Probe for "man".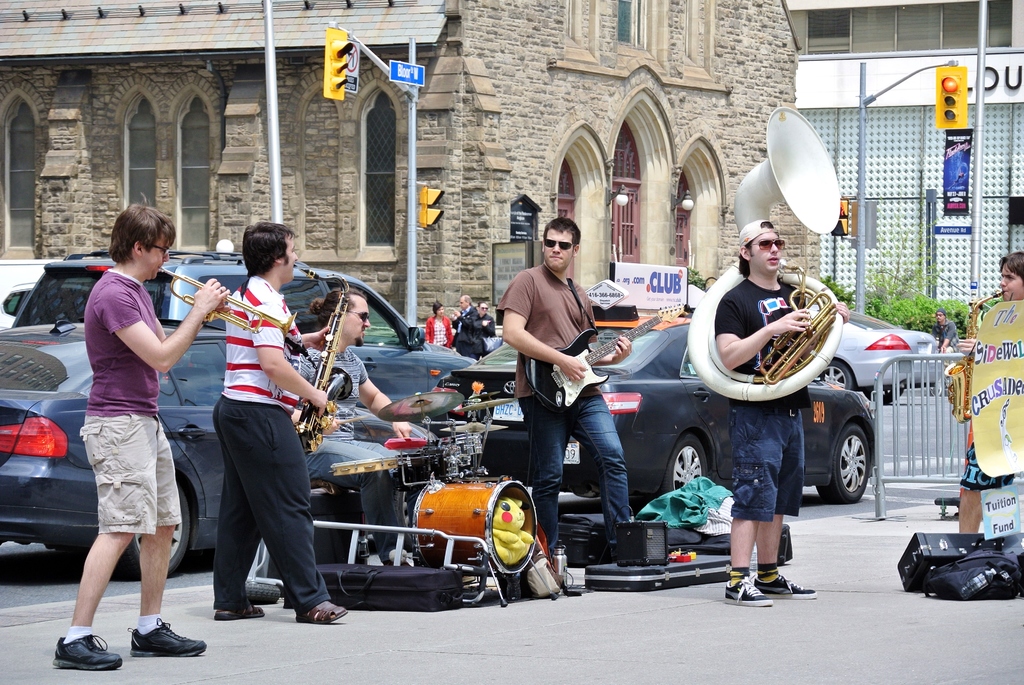
Probe result: (934,307,961,353).
